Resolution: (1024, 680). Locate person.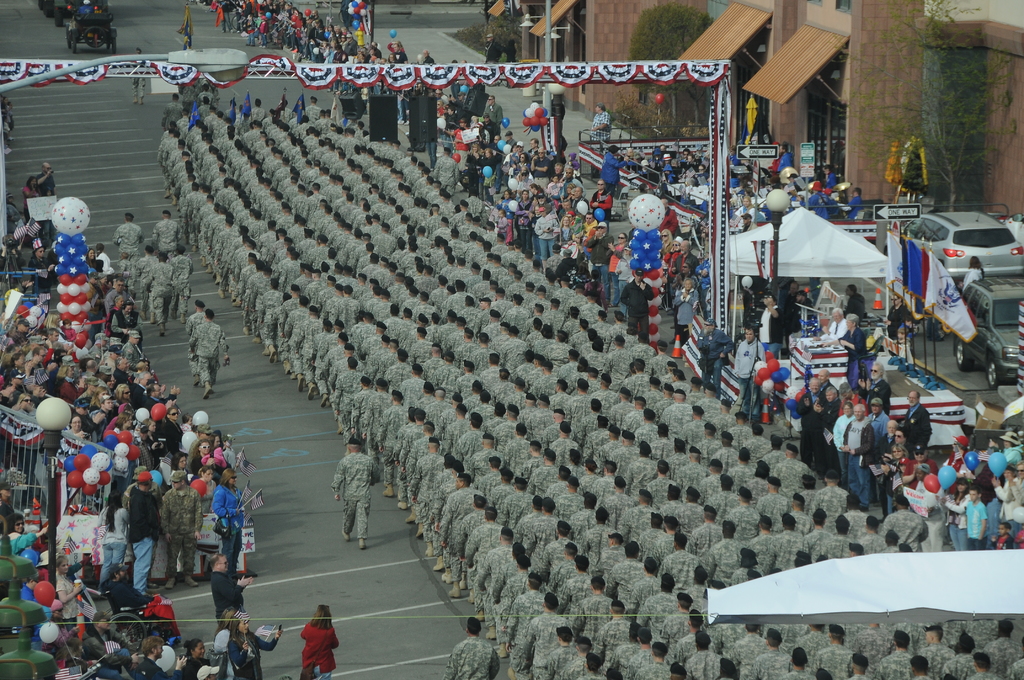
[734,324,766,415].
